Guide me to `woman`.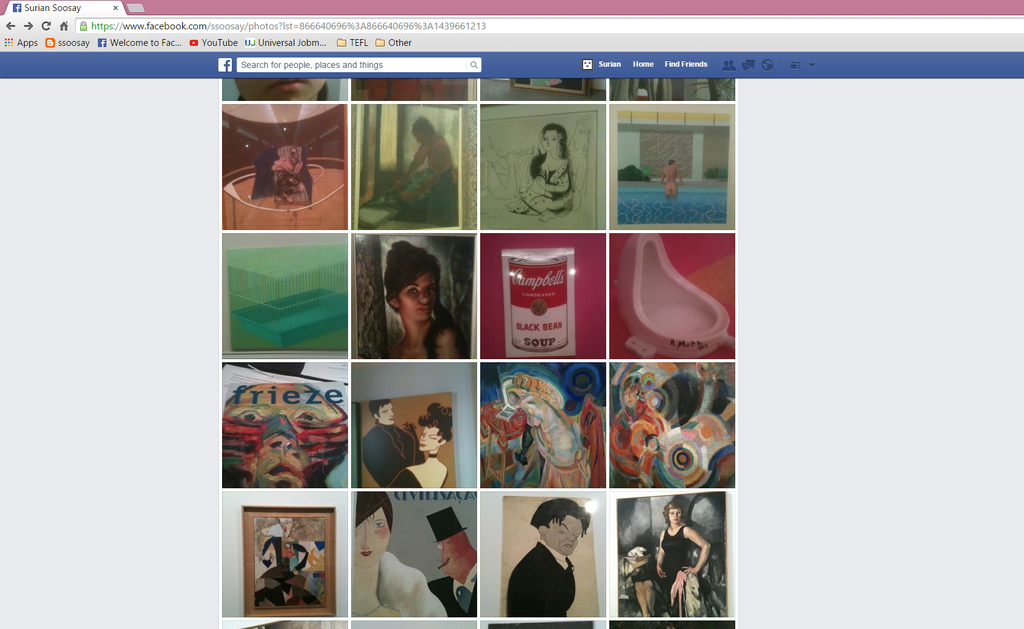
Guidance: (left=643, top=495, right=714, bottom=621).
